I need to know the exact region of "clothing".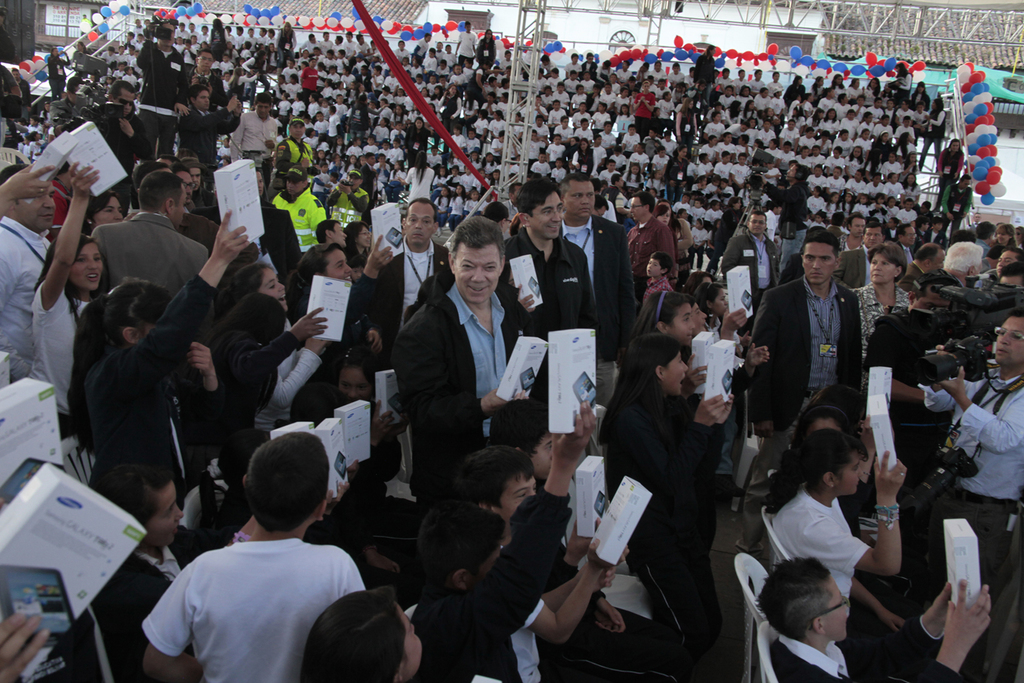
Region: locate(410, 488, 577, 682).
